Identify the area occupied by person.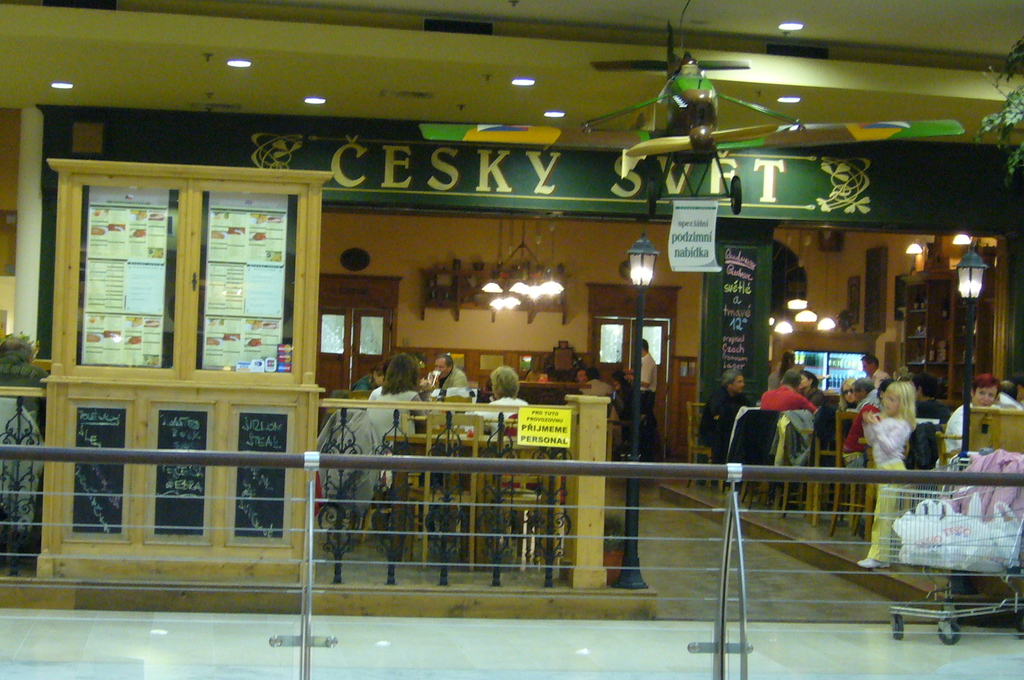
Area: locate(459, 365, 526, 440).
